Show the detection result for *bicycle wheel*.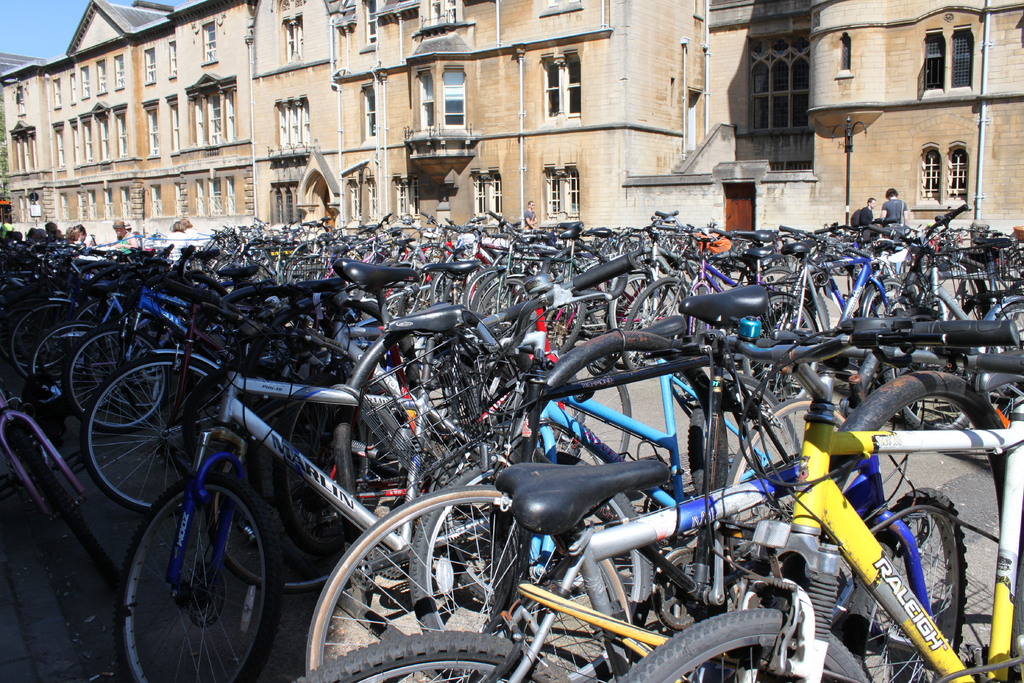
Rect(8, 298, 93, 388).
